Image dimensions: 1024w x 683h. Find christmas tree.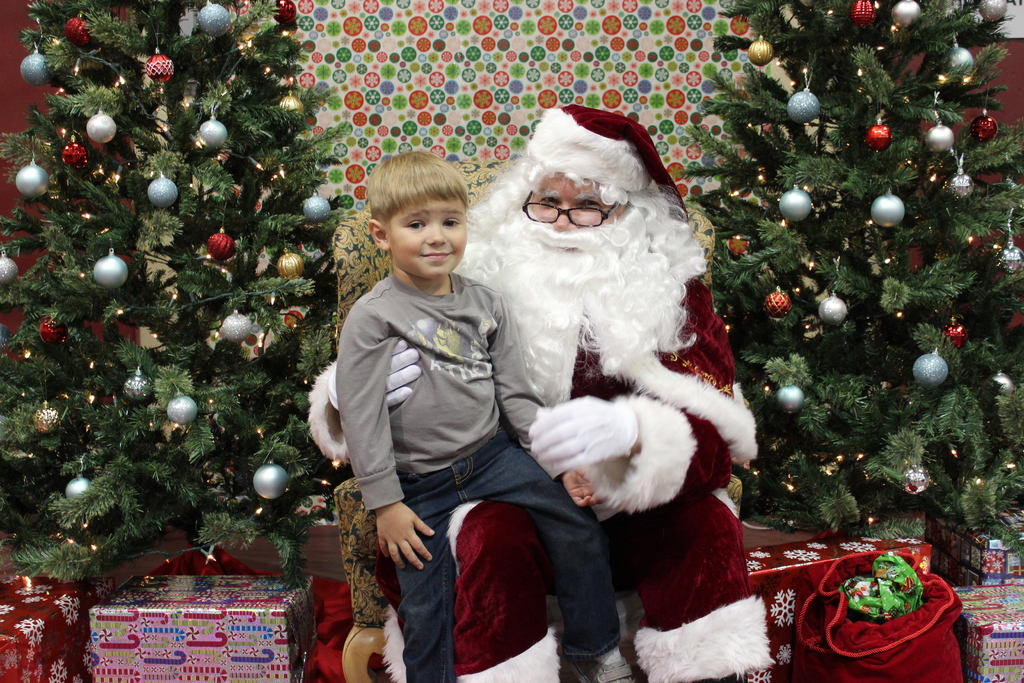
bbox=(0, 0, 362, 598).
